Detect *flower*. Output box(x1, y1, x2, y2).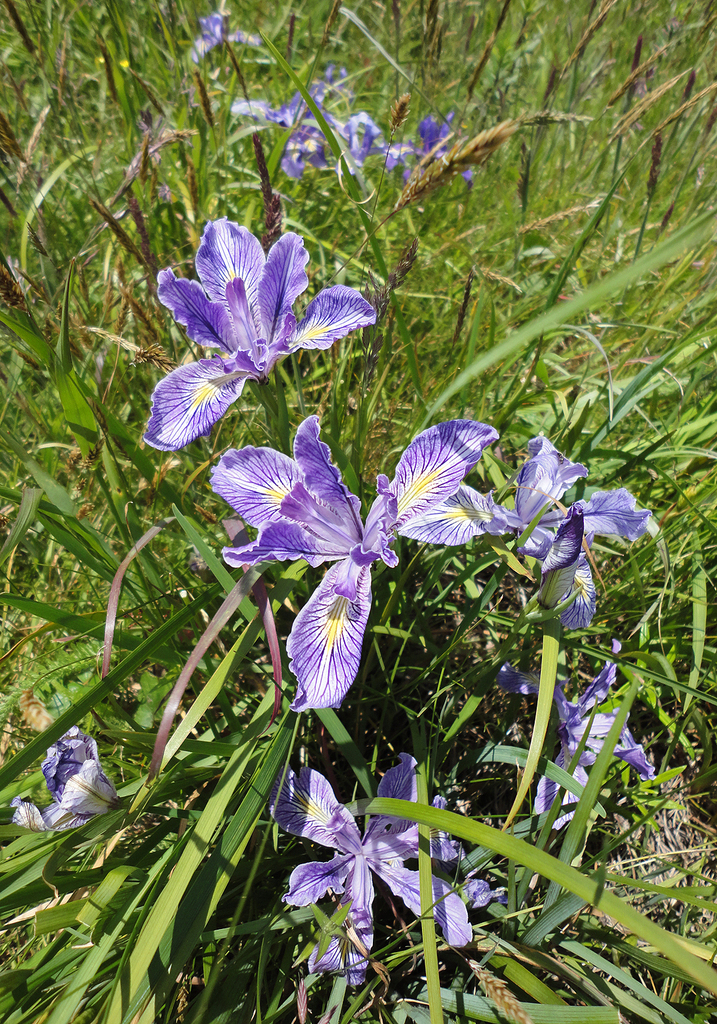
box(185, 9, 266, 63).
